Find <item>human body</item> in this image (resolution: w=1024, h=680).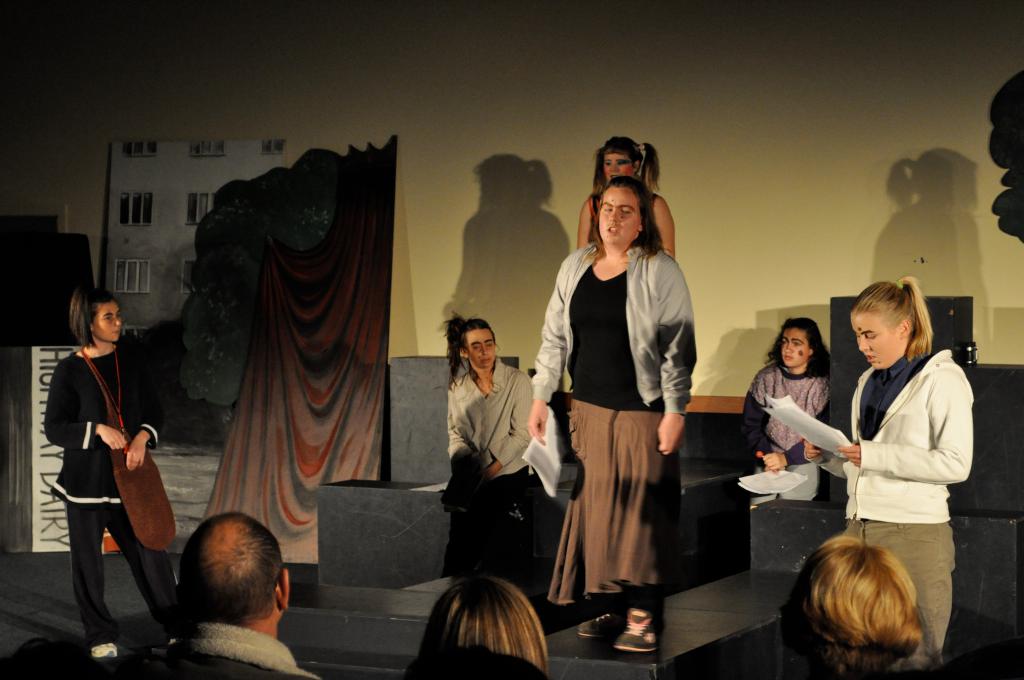
box=[409, 566, 539, 679].
